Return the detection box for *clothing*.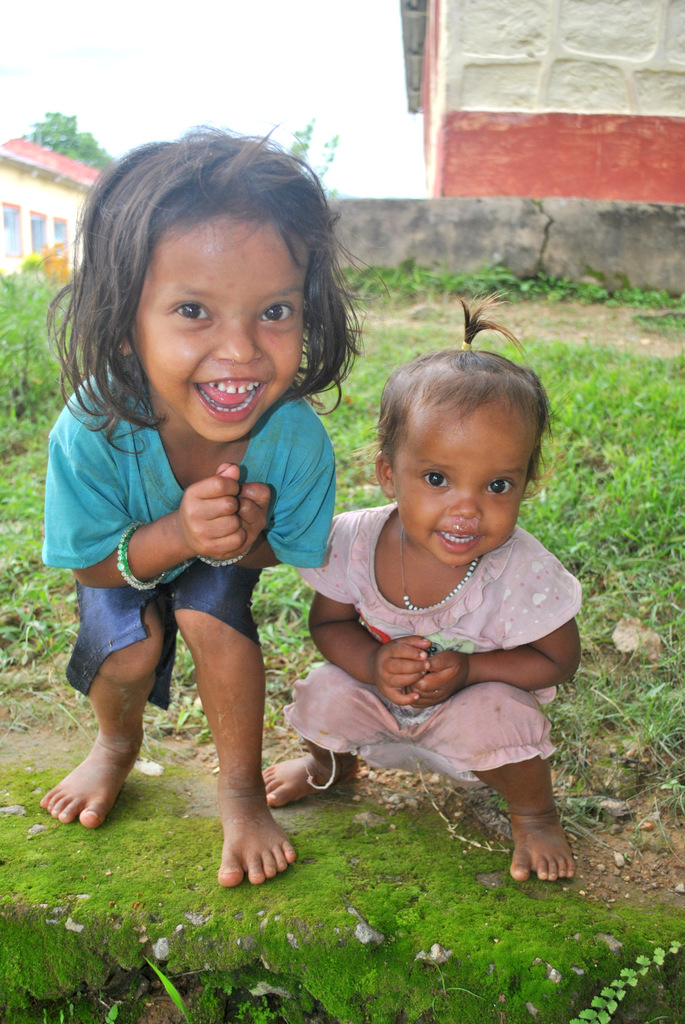
[x1=44, y1=348, x2=338, y2=719].
